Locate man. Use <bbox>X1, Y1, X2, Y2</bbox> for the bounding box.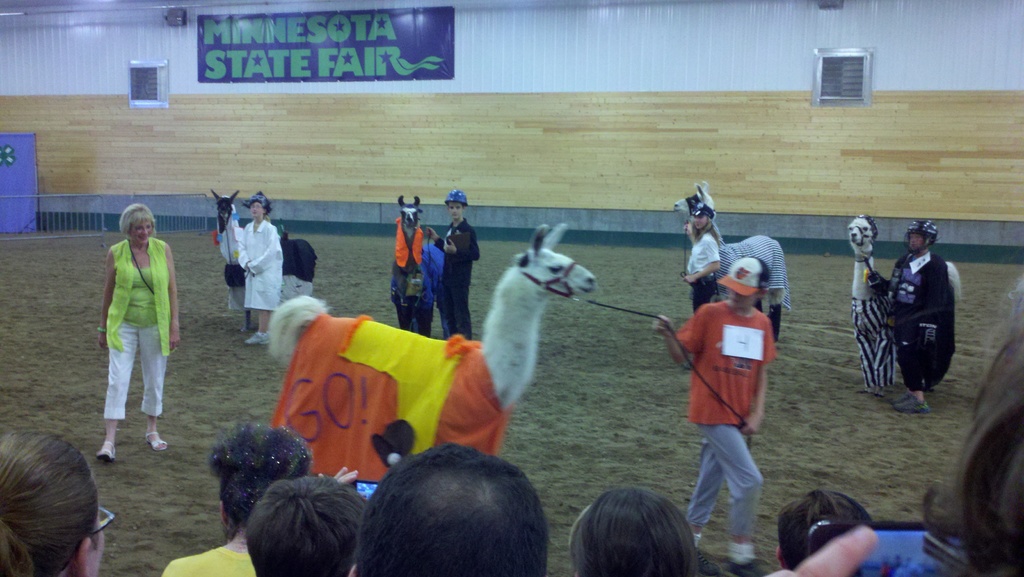
<bbox>652, 256, 781, 565</bbox>.
